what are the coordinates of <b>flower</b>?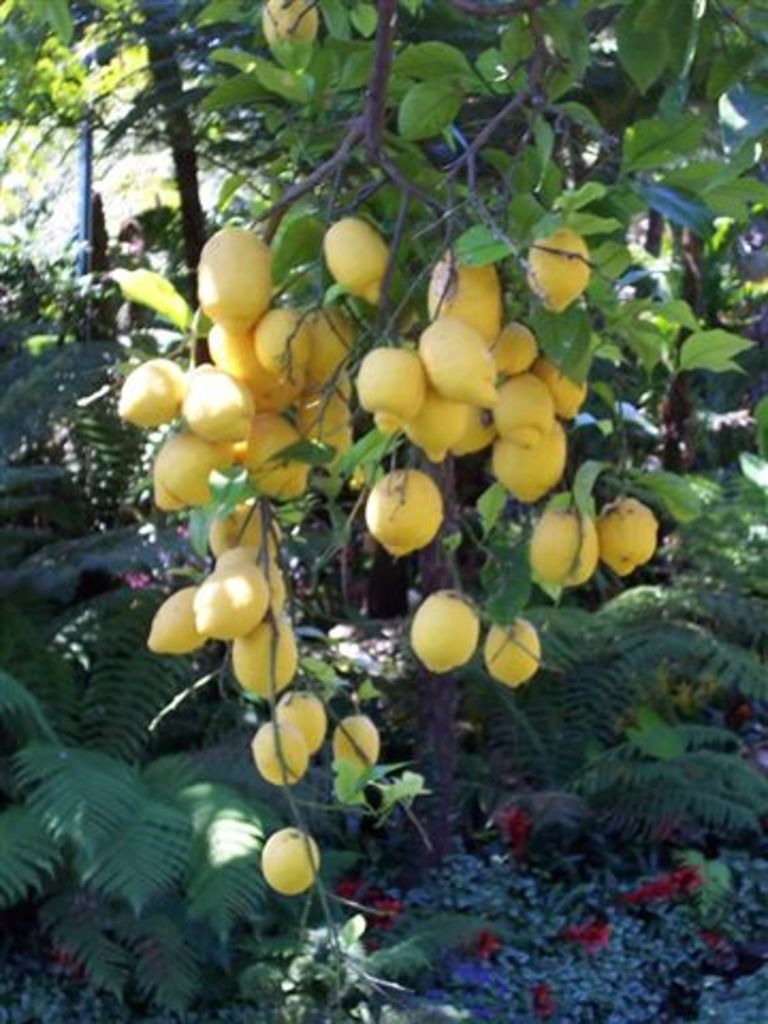
563,922,612,949.
